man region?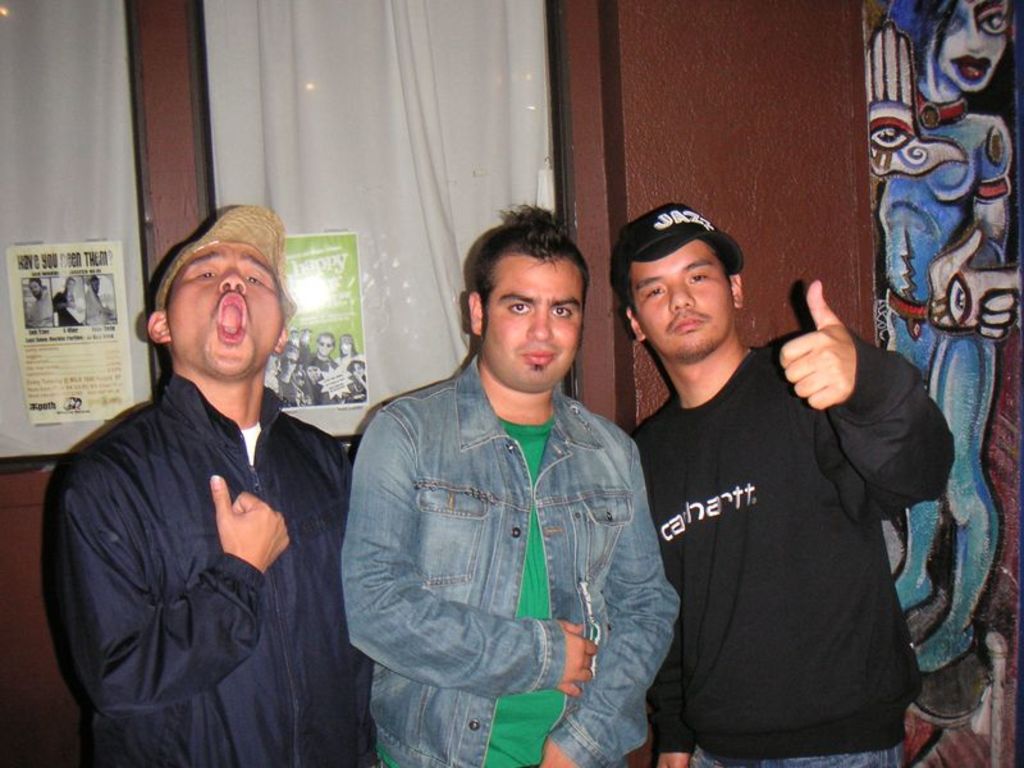
detection(342, 207, 681, 767)
